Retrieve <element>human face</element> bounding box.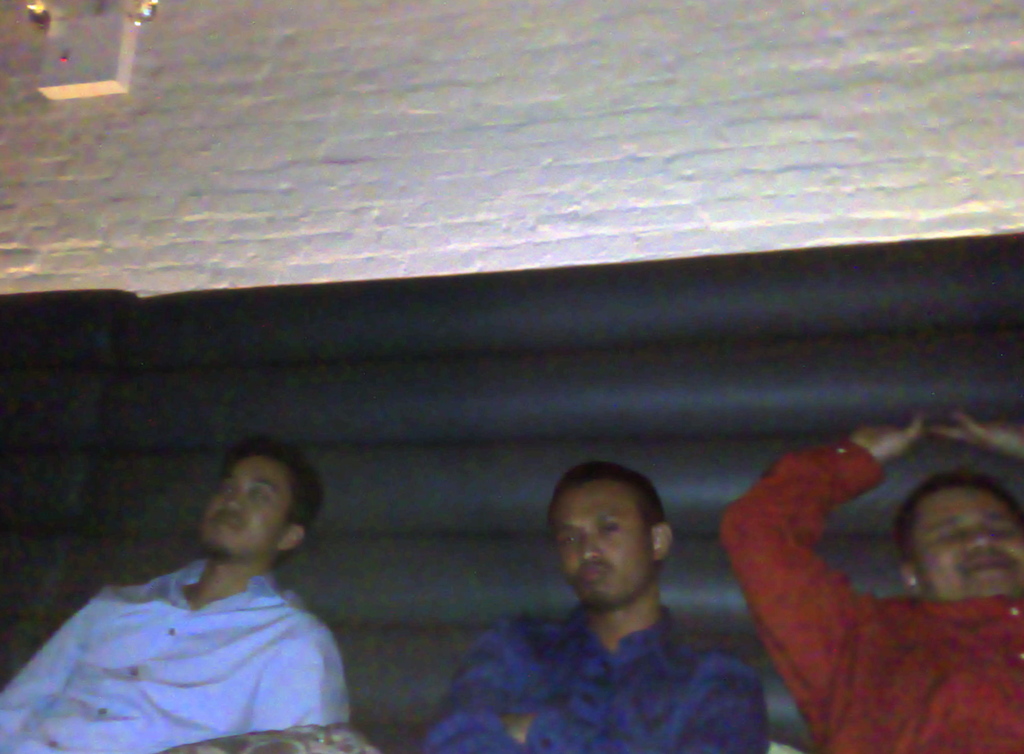
Bounding box: detection(198, 448, 287, 559).
